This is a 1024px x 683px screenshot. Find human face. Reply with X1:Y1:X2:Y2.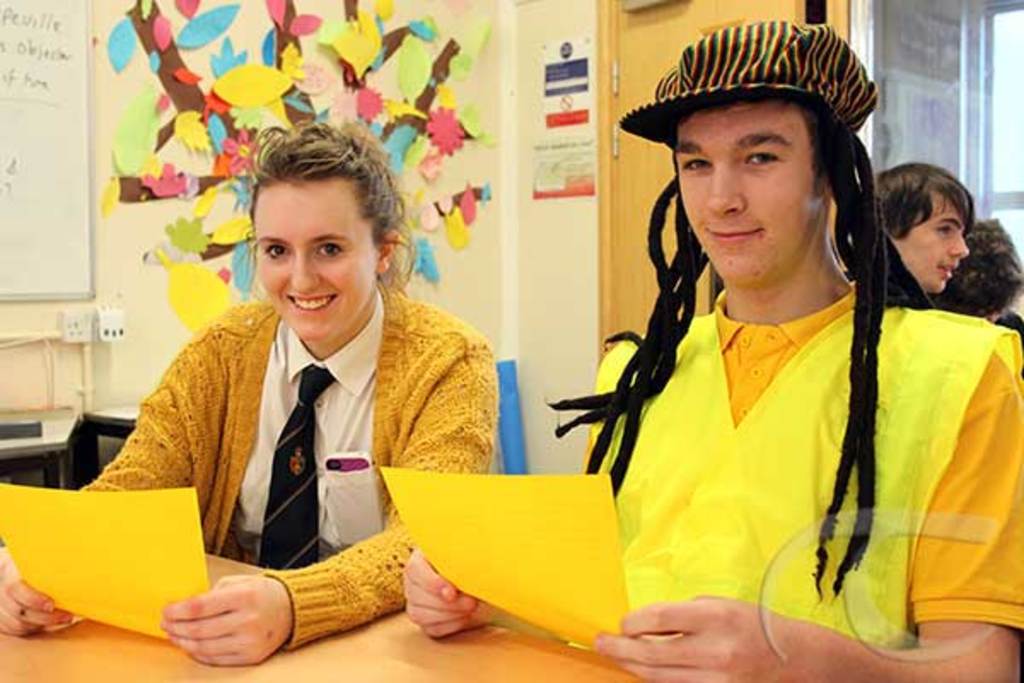
884:184:966:290.
